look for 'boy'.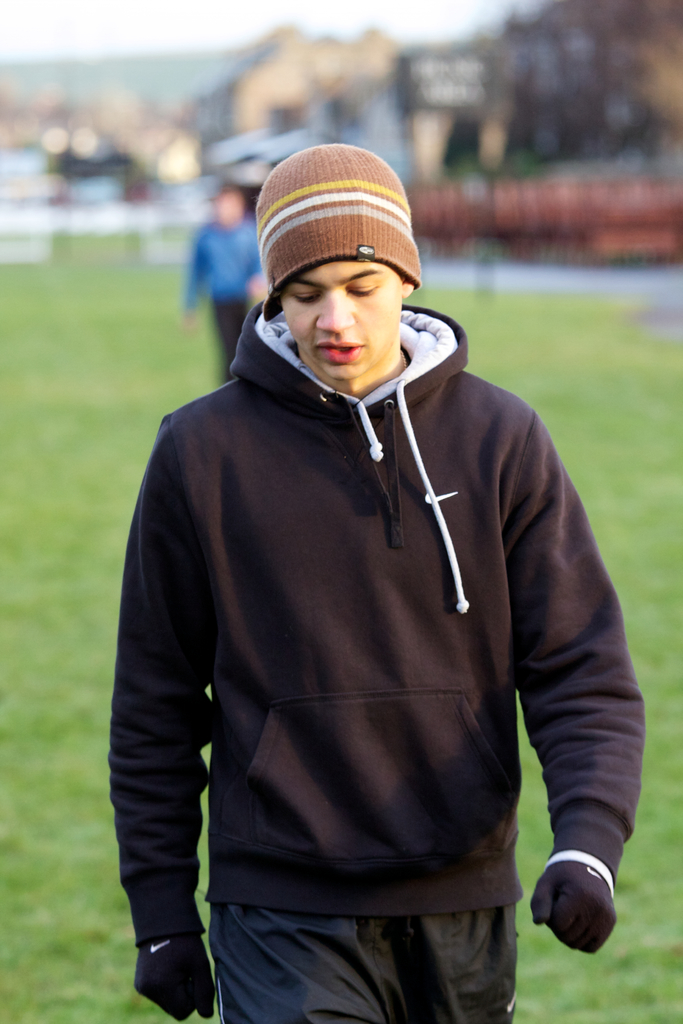
Found: region(88, 134, 649, 1023).
